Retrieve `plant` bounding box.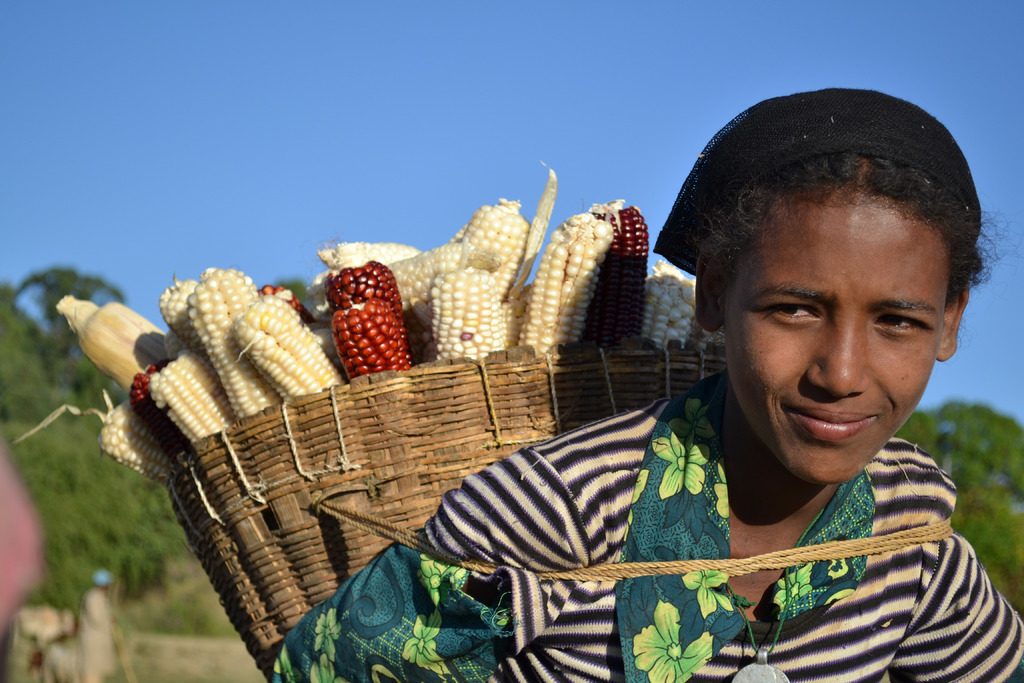
Bounding box: region(125, 561, 269, 682).
